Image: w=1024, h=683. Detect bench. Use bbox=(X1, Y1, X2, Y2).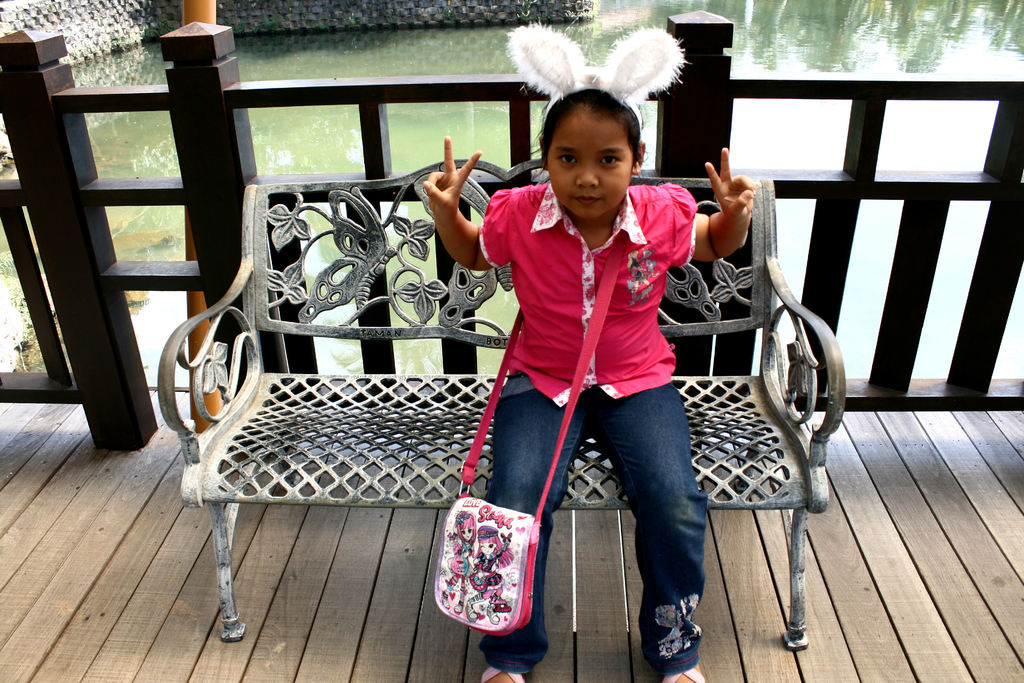
bbox=(156, 158, 847, 648).
